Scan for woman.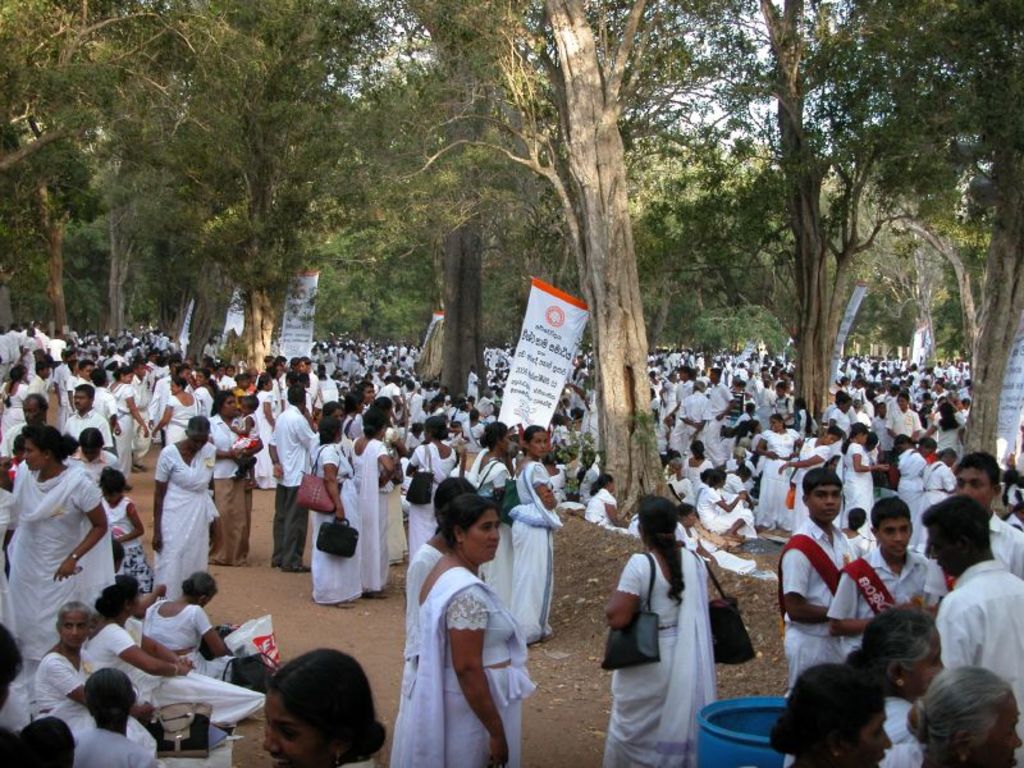
Scan result: bbox=[152, 413, 221, 598].
